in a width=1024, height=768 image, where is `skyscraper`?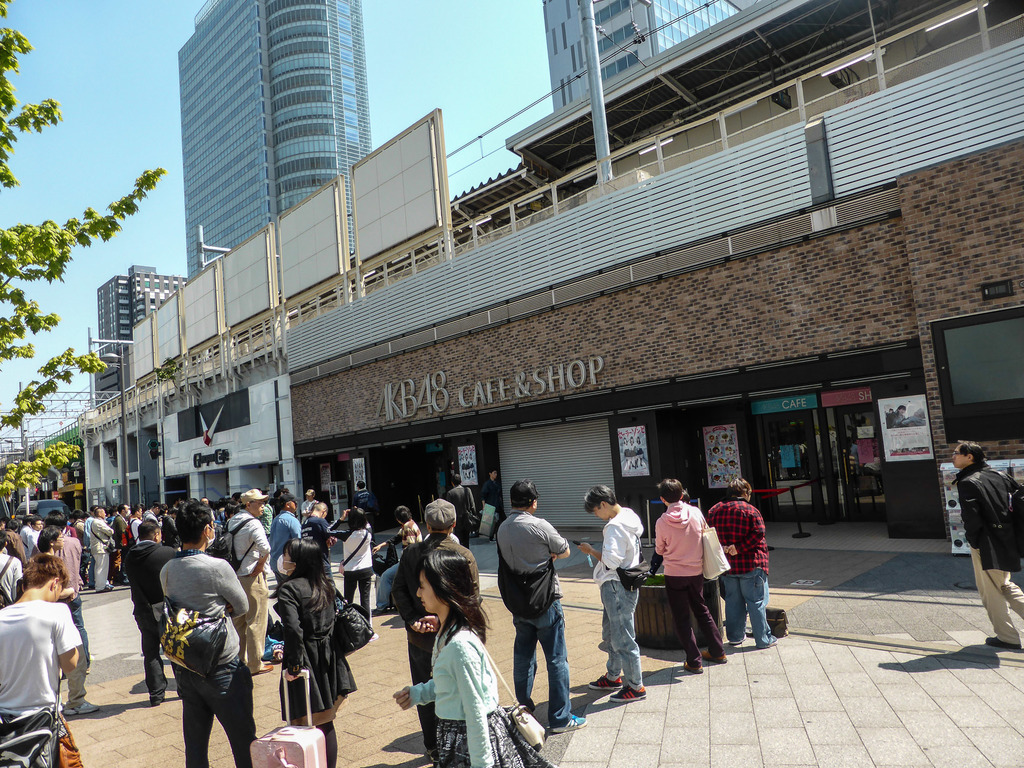
(92, 264, 187, 401).
